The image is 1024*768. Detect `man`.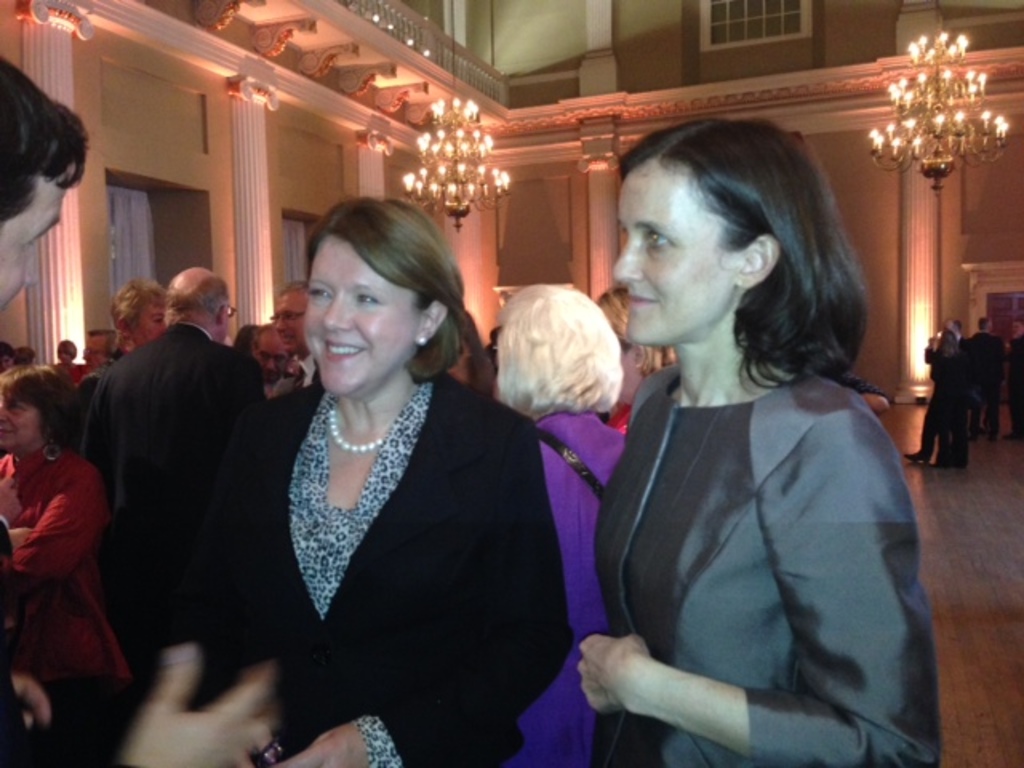
Detection: 0, 58, 91, 312.
